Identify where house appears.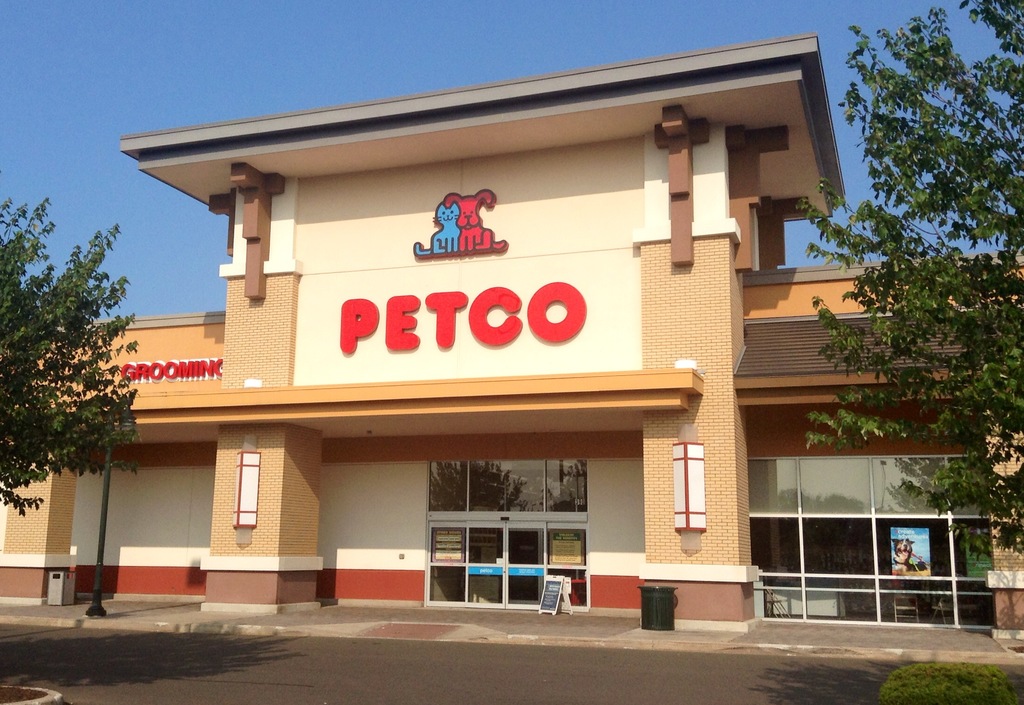
Appears at bbox(0, 35, 1023, 638).
